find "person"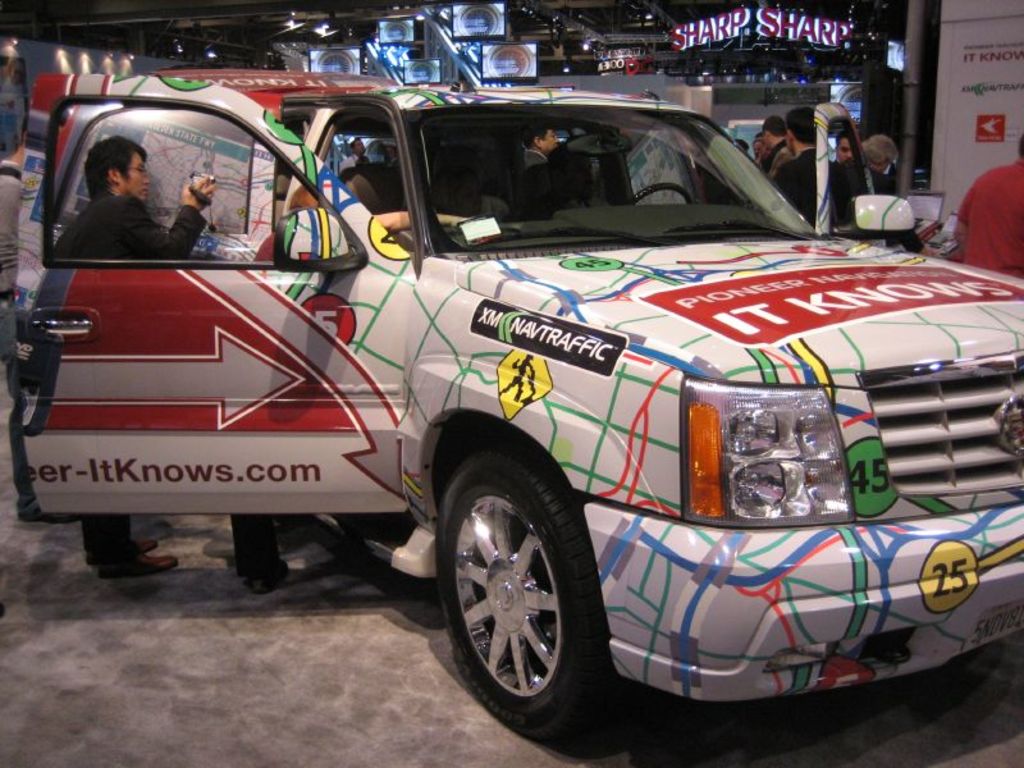
<bbox>835, 133, 906, 247</bbox>
